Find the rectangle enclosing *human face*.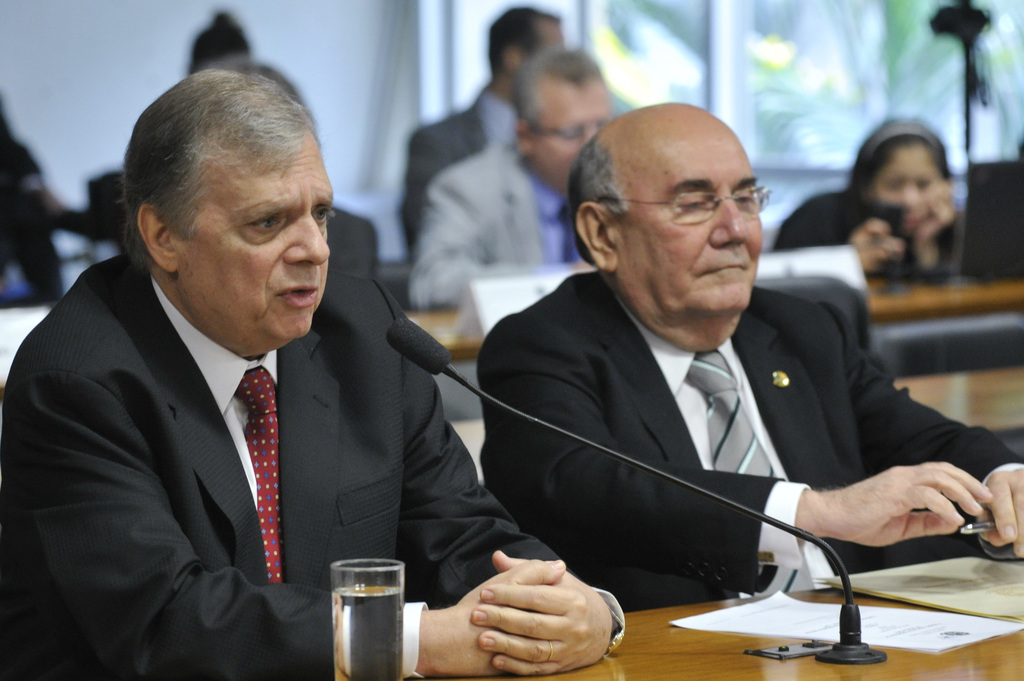
179 129 334 348.
